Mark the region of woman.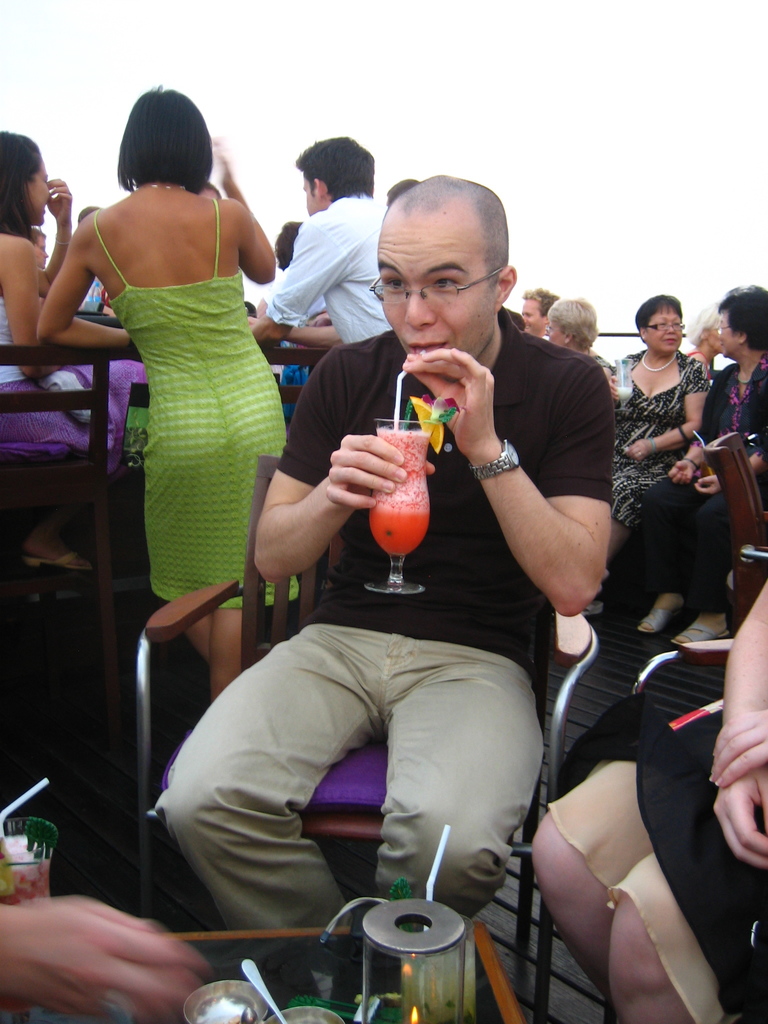
Region: bbox=(0, 122, 168, 572).
